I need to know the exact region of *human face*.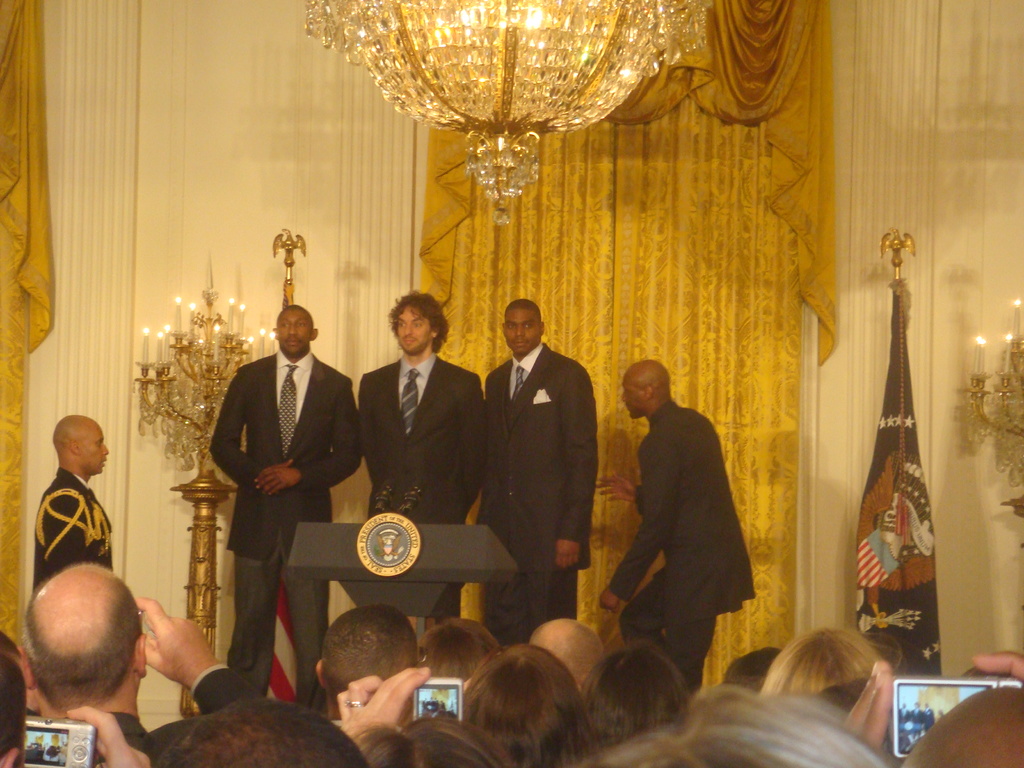
Region: 82 428 108 474.
